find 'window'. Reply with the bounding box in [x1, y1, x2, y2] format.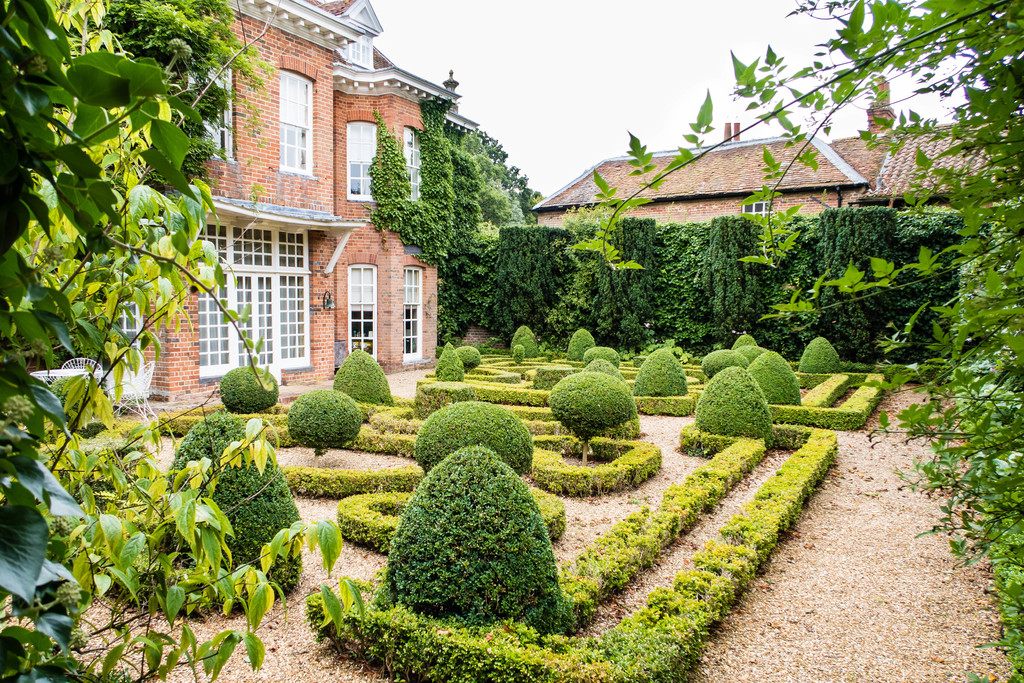
[349, 253, 379, 369].
